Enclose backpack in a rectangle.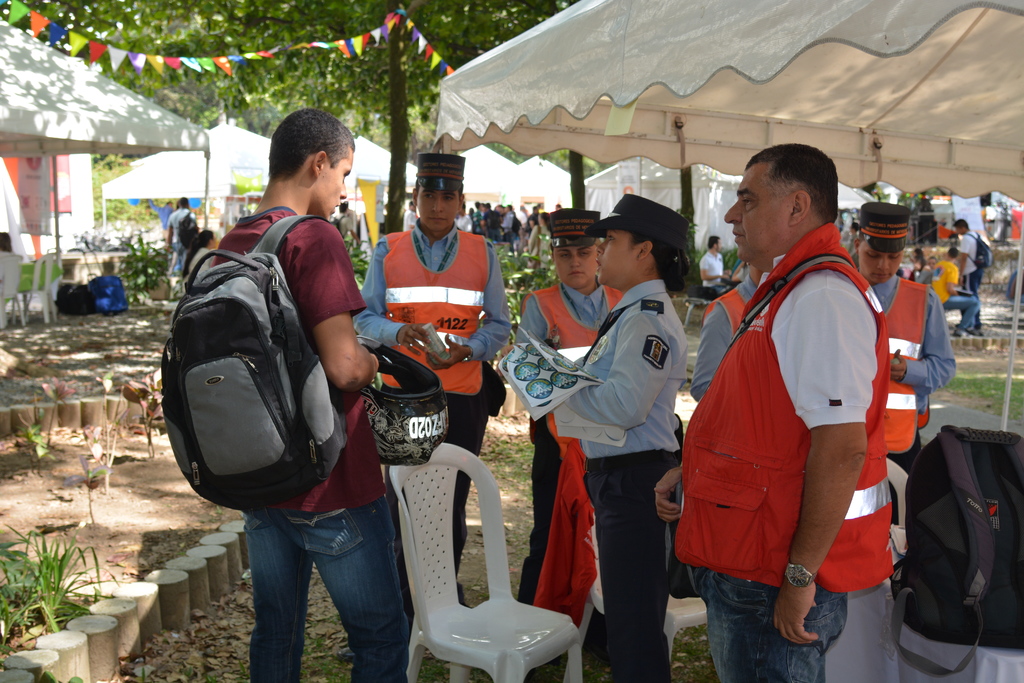
x1=160 y1=210 x2=342 y2=525.
